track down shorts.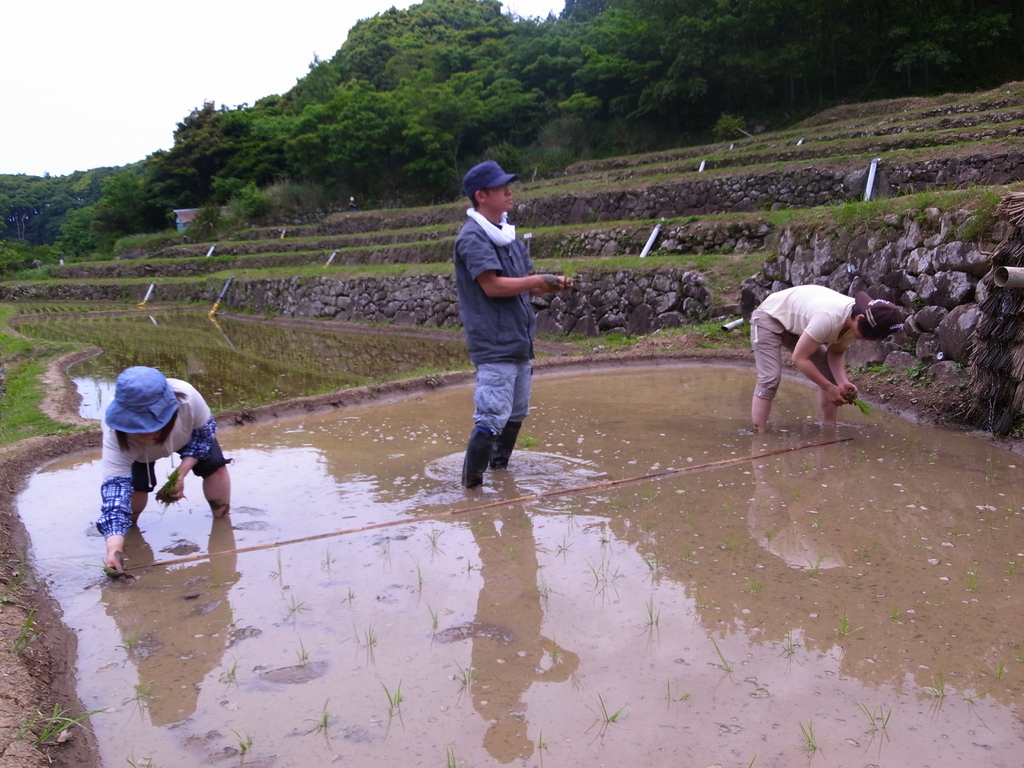
Tracked to region(746, 307, 833, 401).
